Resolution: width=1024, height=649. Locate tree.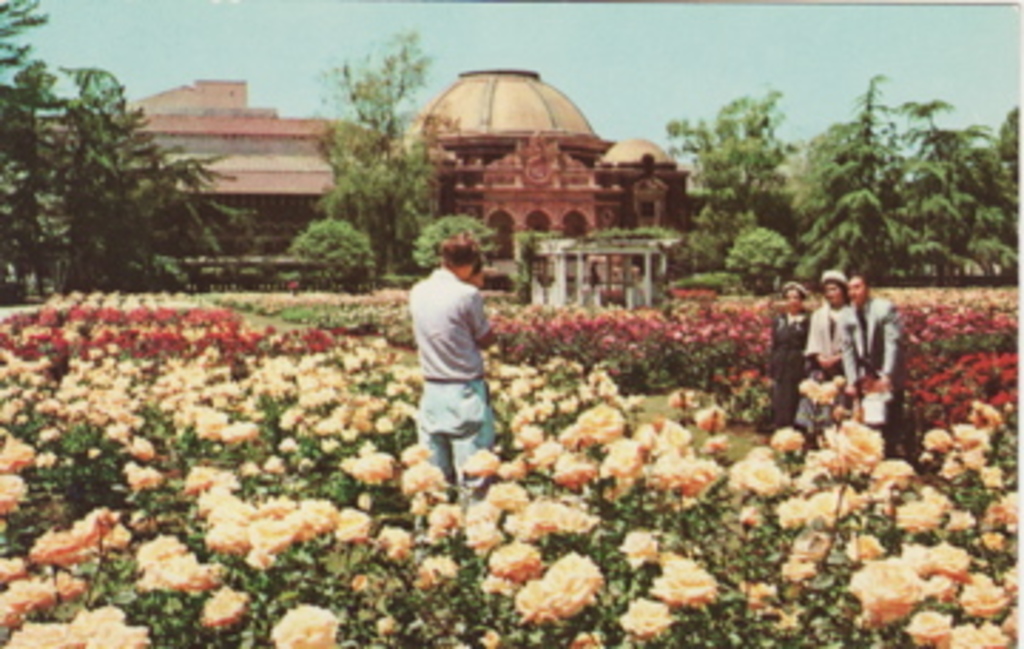
Rect(313, 28, 438, 279).
